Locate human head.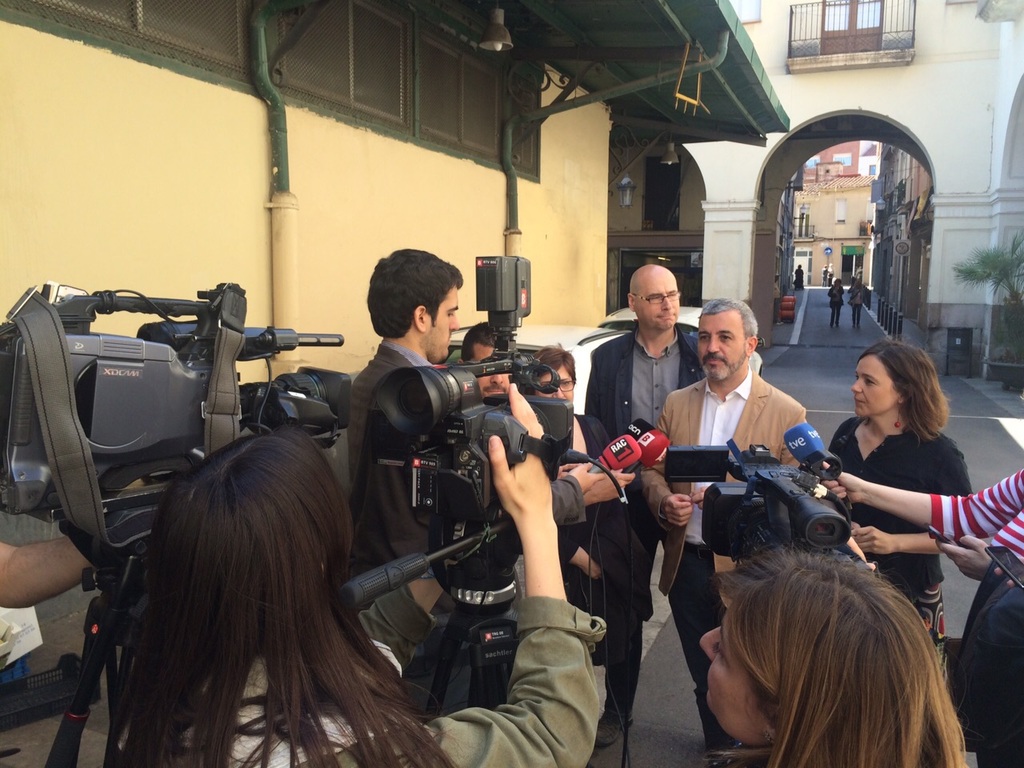
Bounding box: left=458, top=322, right=516, bottom=402.
